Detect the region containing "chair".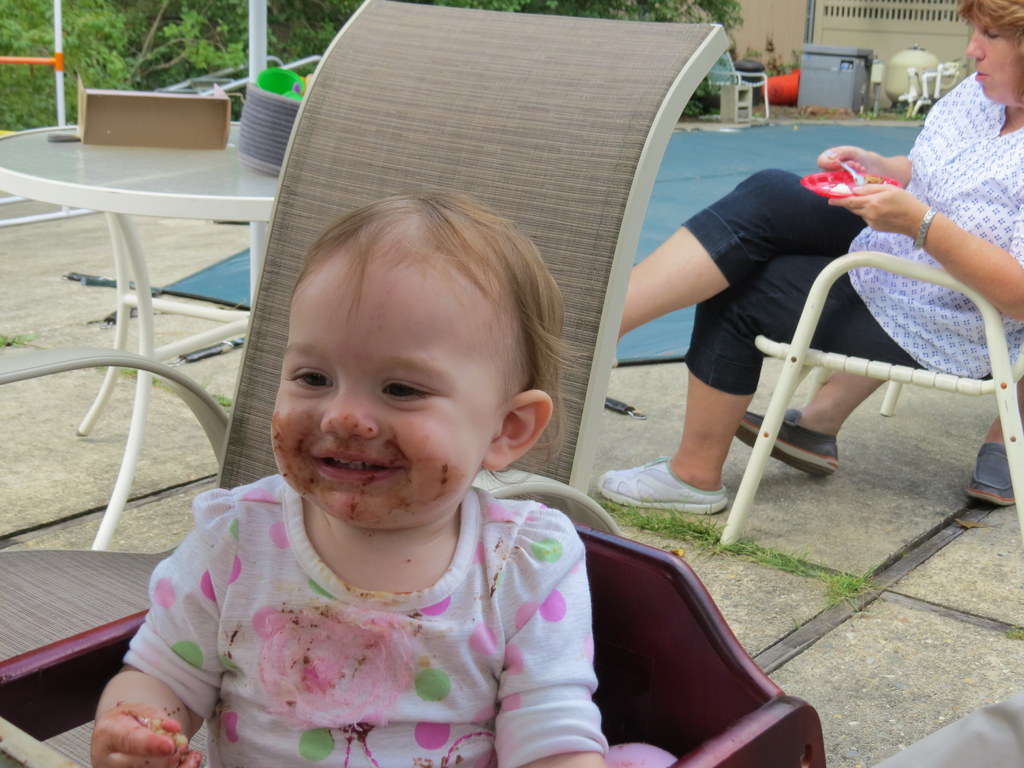
{"left": 712, "top": 48, "right": 776, "bottom": 131}.
